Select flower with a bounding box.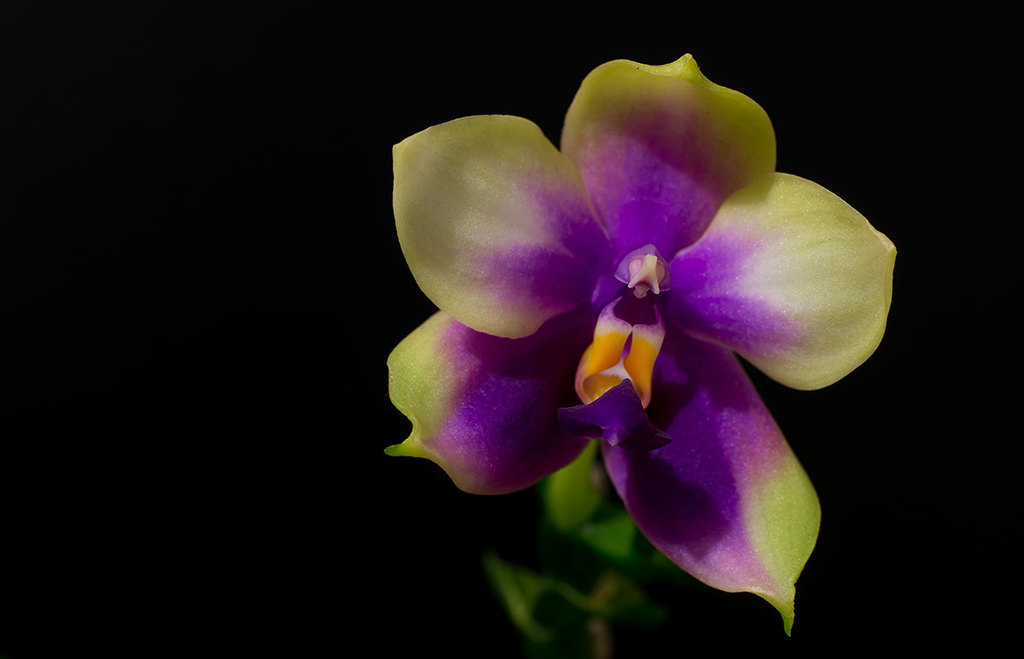
locate(385, 39, 868, 624).
